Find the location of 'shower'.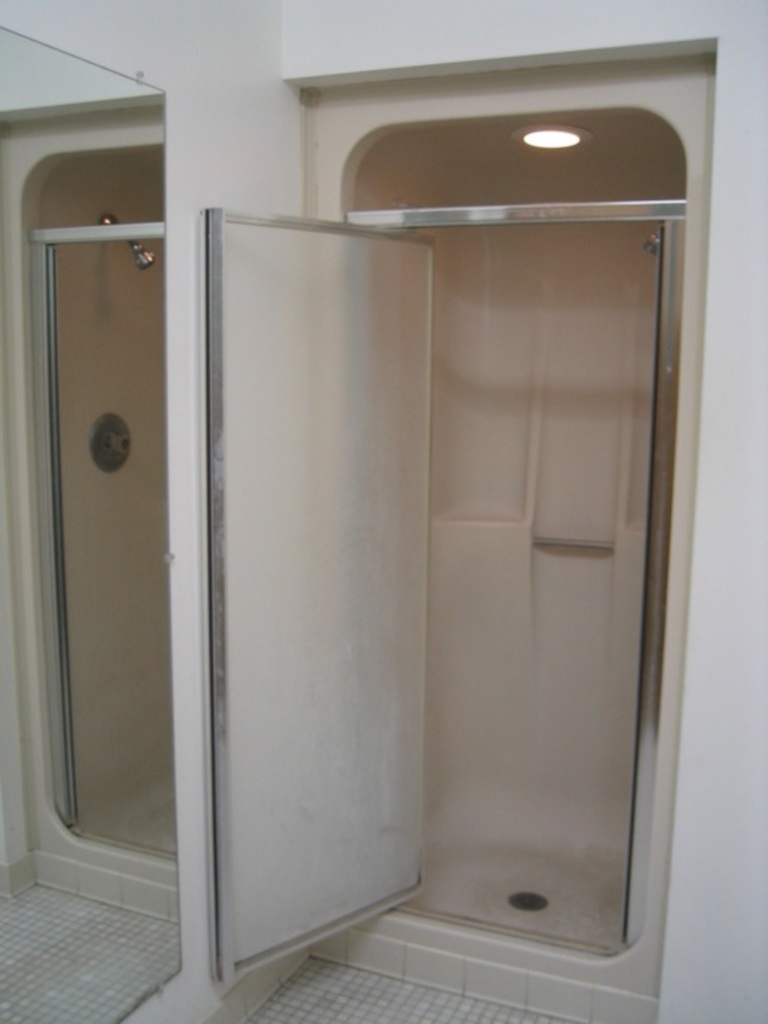
Location: box(637, 230, 660, 257).
